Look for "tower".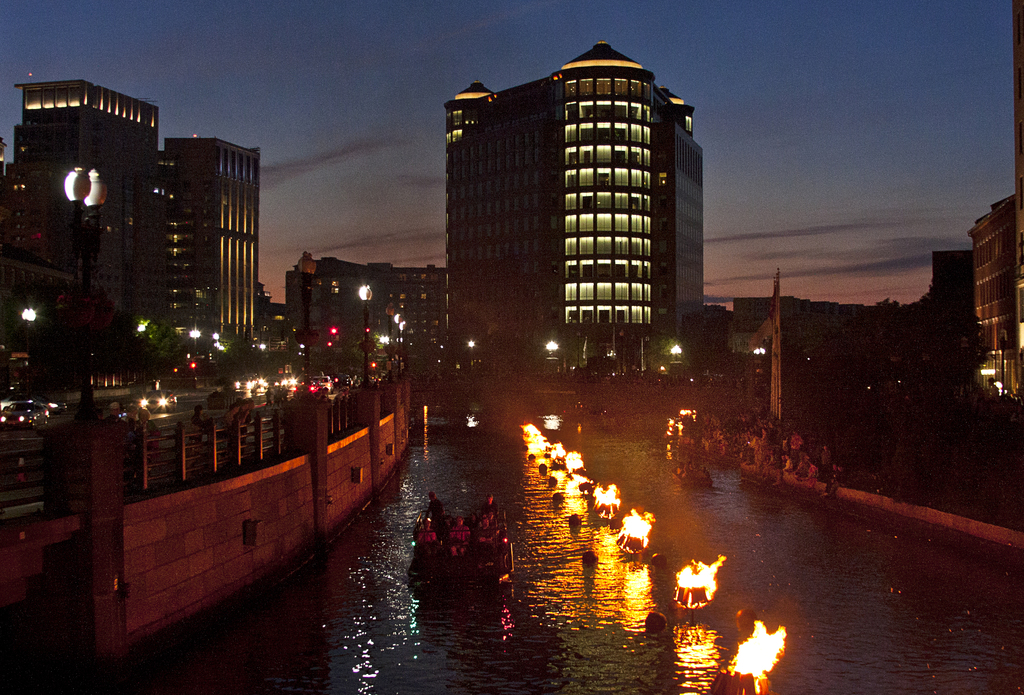
Found: (x1=4, y1=76, x2=174, y2=374).
